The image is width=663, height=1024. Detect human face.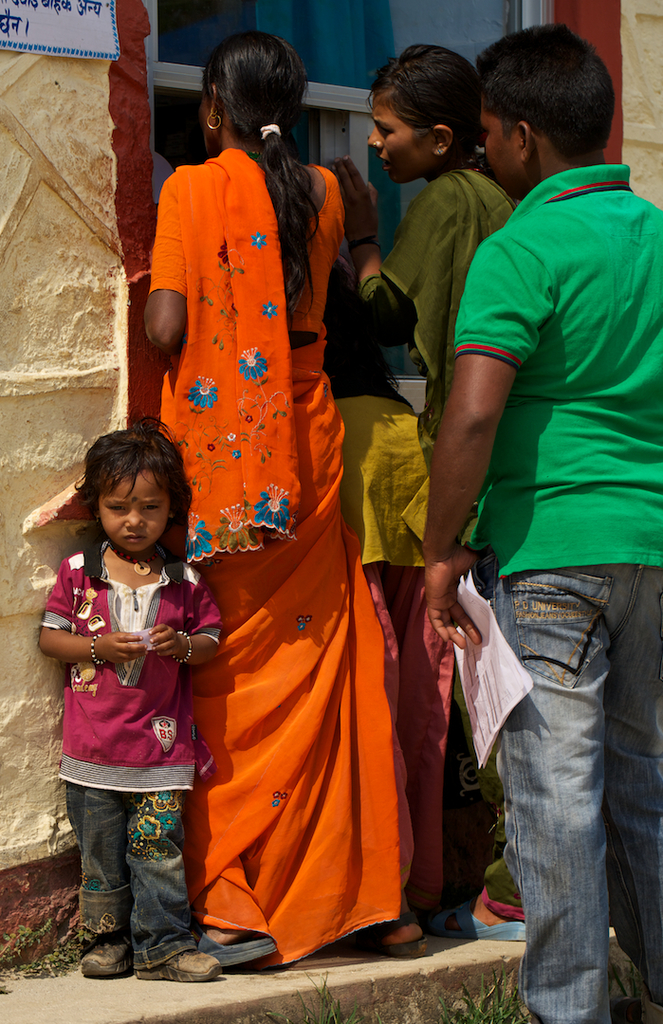
Detection: 198, 86, 211, 157.
